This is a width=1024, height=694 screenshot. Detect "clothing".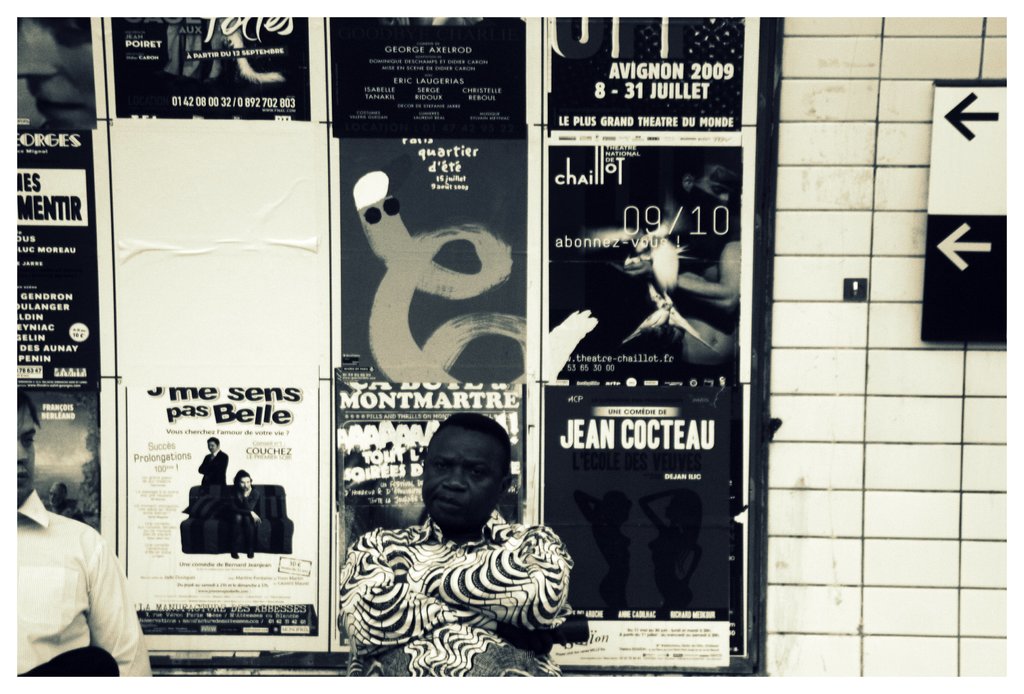
x1=192 y1=446 x2=225 y2=524.
